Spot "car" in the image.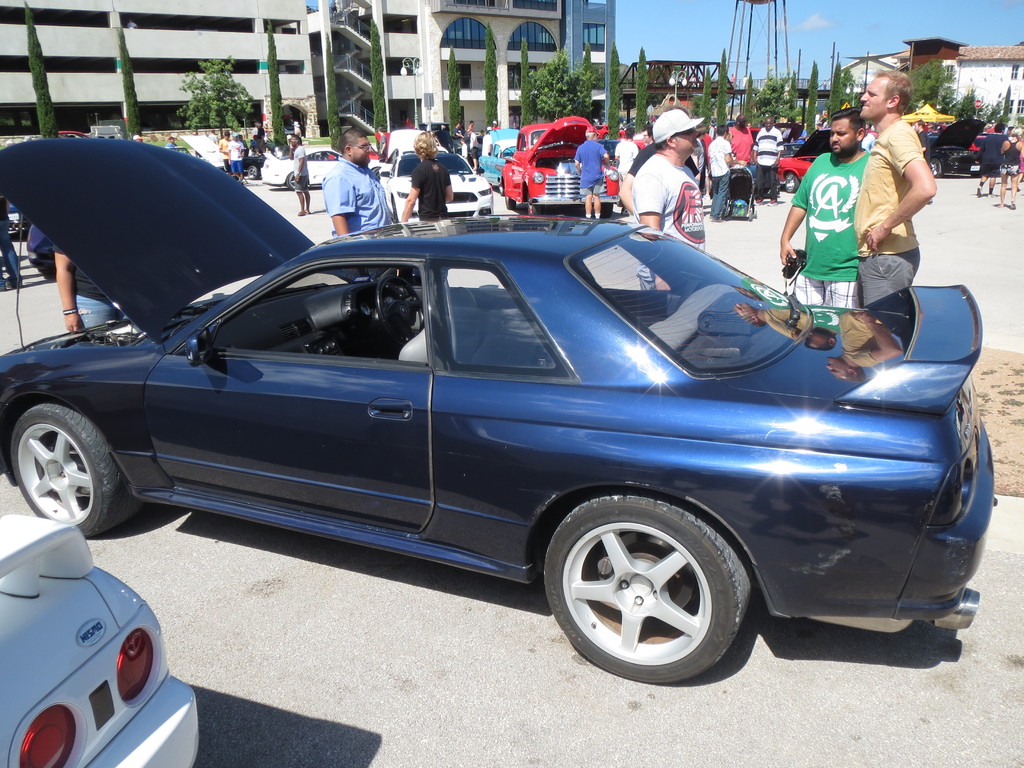
"car" found at {"left": 775, "top": 130, "right": 833, "bottom": 193}.
